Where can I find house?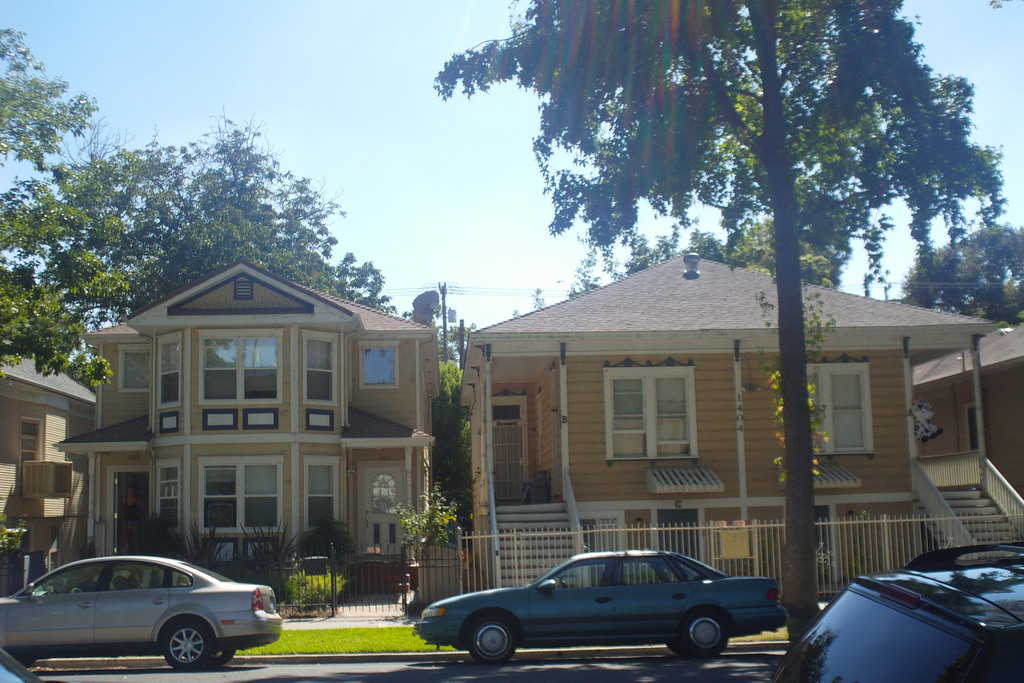
You can find it at rect(910, 329, 1023, 495).
